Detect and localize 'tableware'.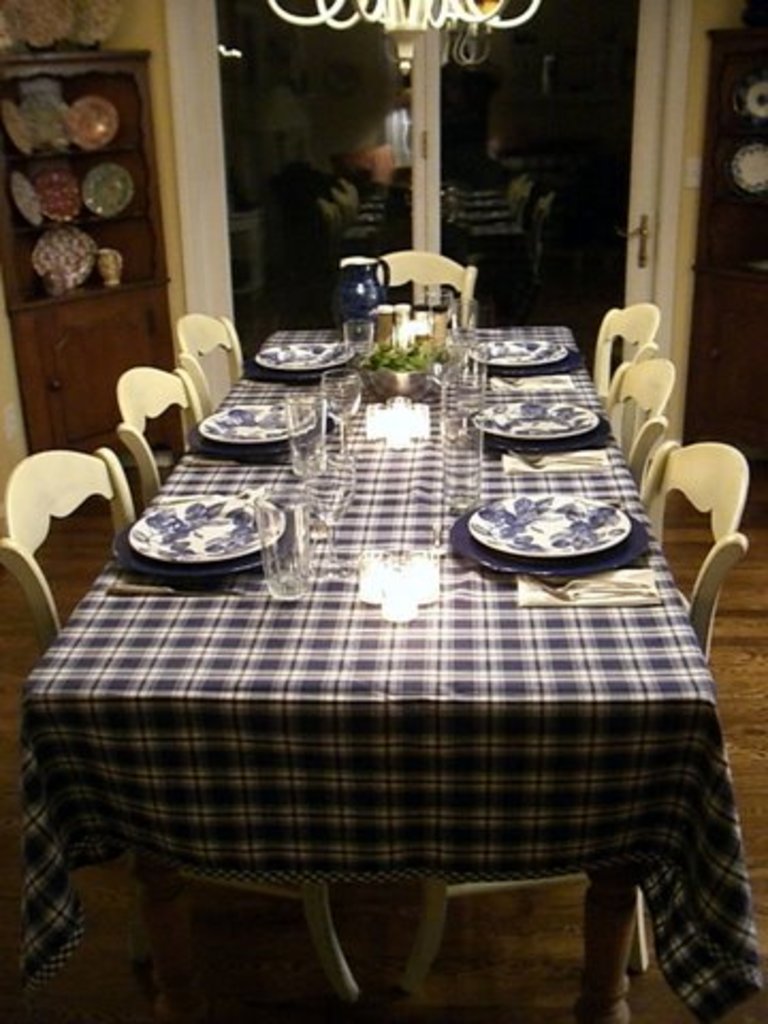
Localized at (19, 94, 64, 145).
